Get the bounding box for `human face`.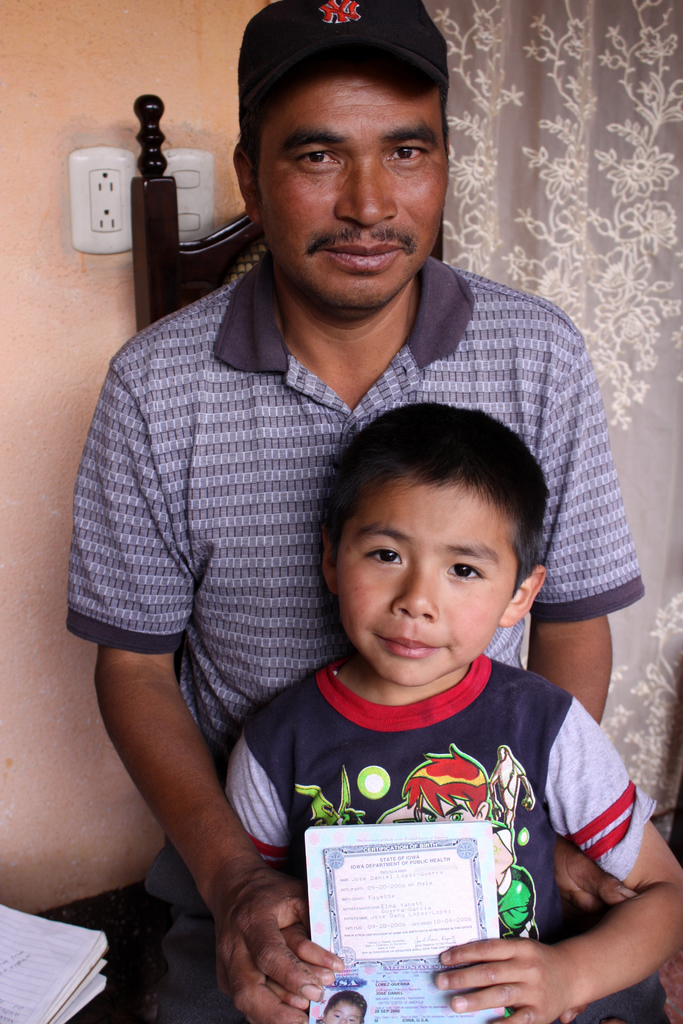
(255,51,450,311).
